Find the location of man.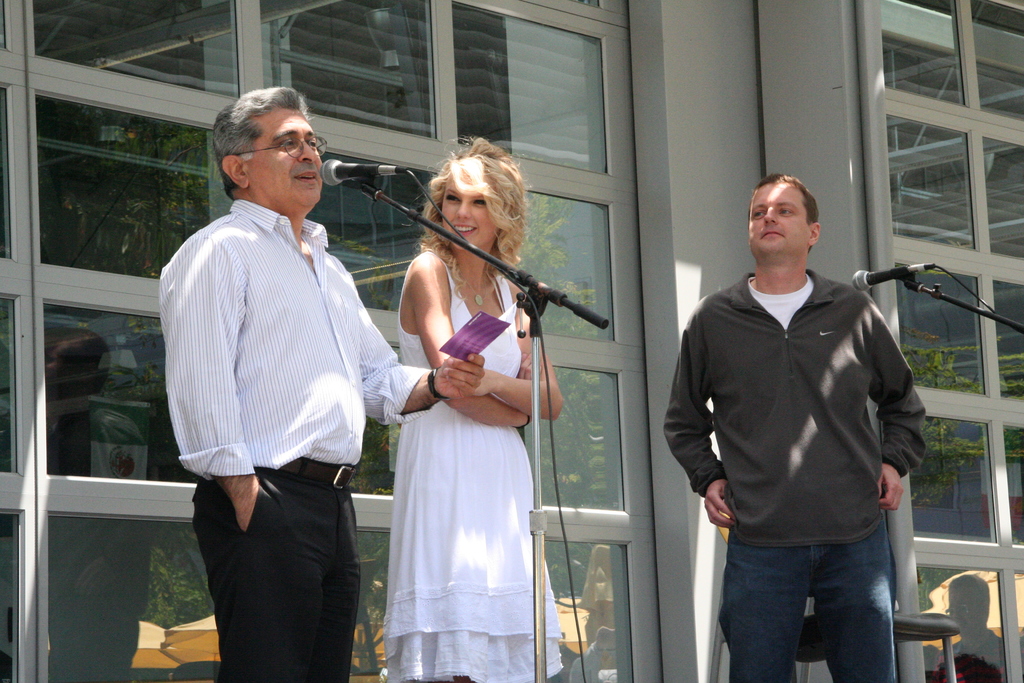
Location: (666, 163, 947, 682).
